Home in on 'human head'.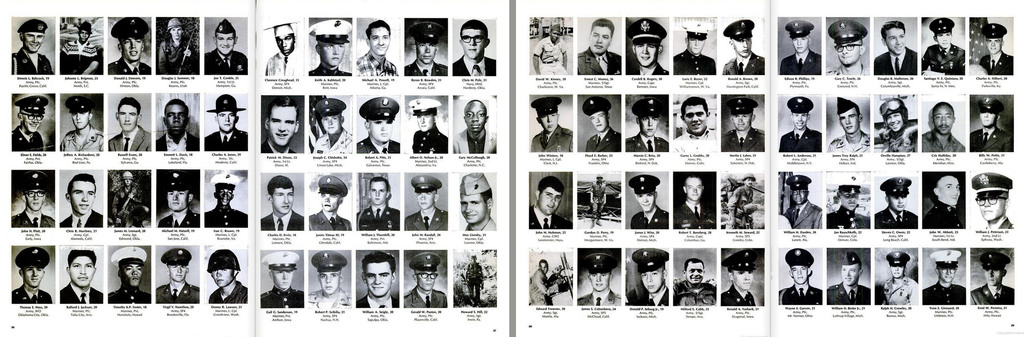
Homed in at l=721, t=248, r=758, b=289.
